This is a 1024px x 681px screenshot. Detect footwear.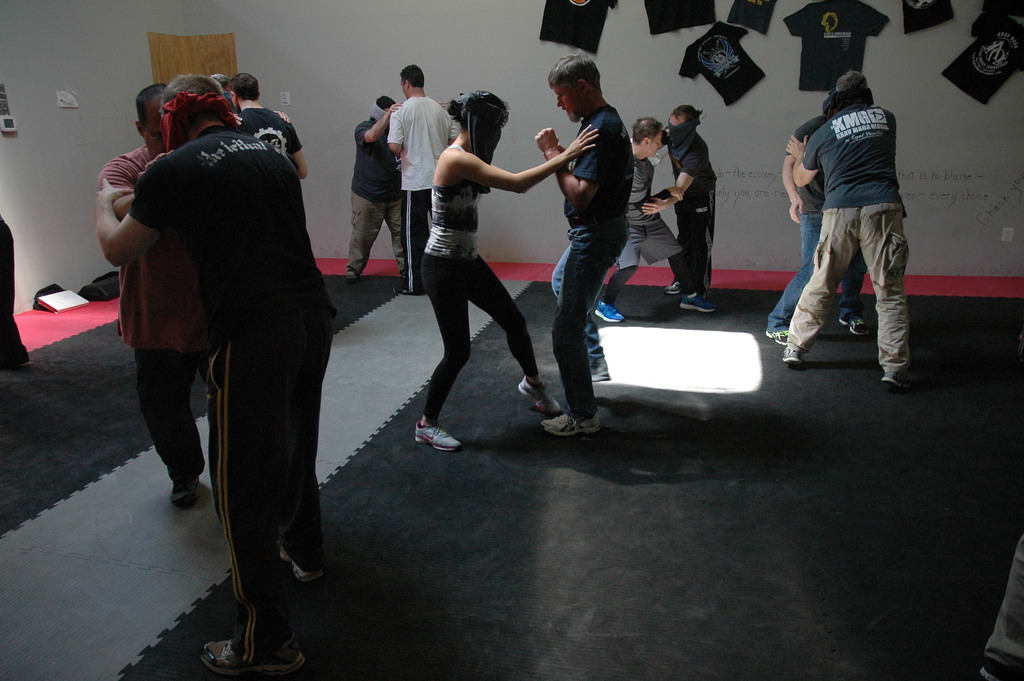
<box>196,640,308,673</box>.
